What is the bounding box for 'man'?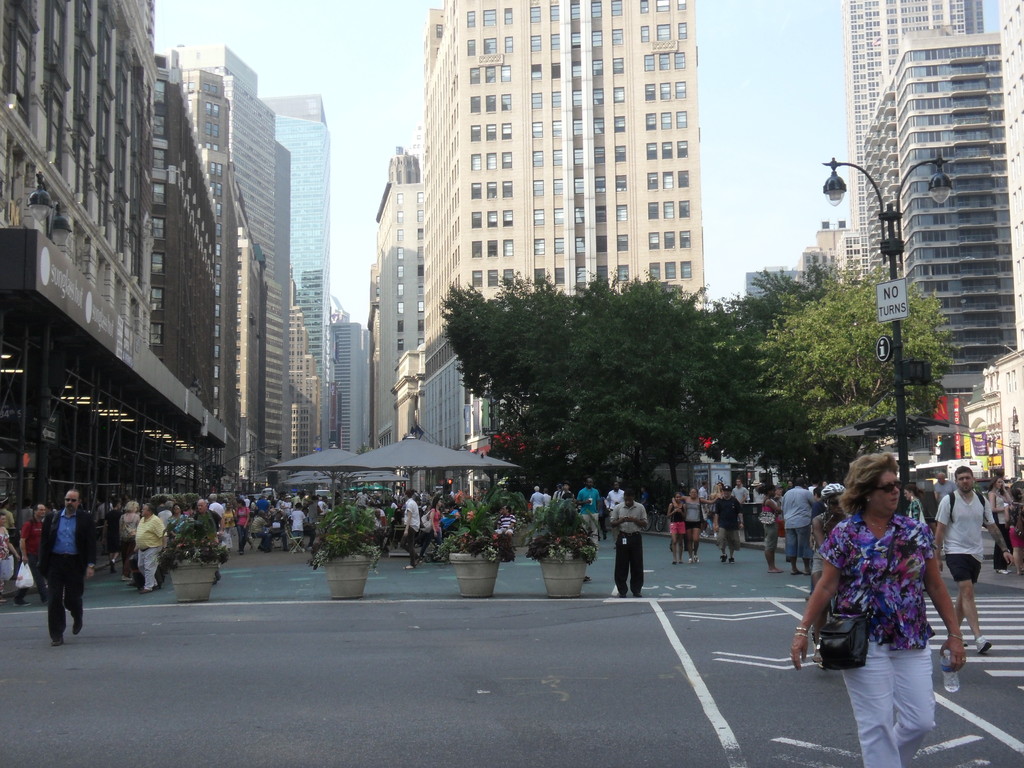
[x1=194, y1=497, x2=219, y2=585].
